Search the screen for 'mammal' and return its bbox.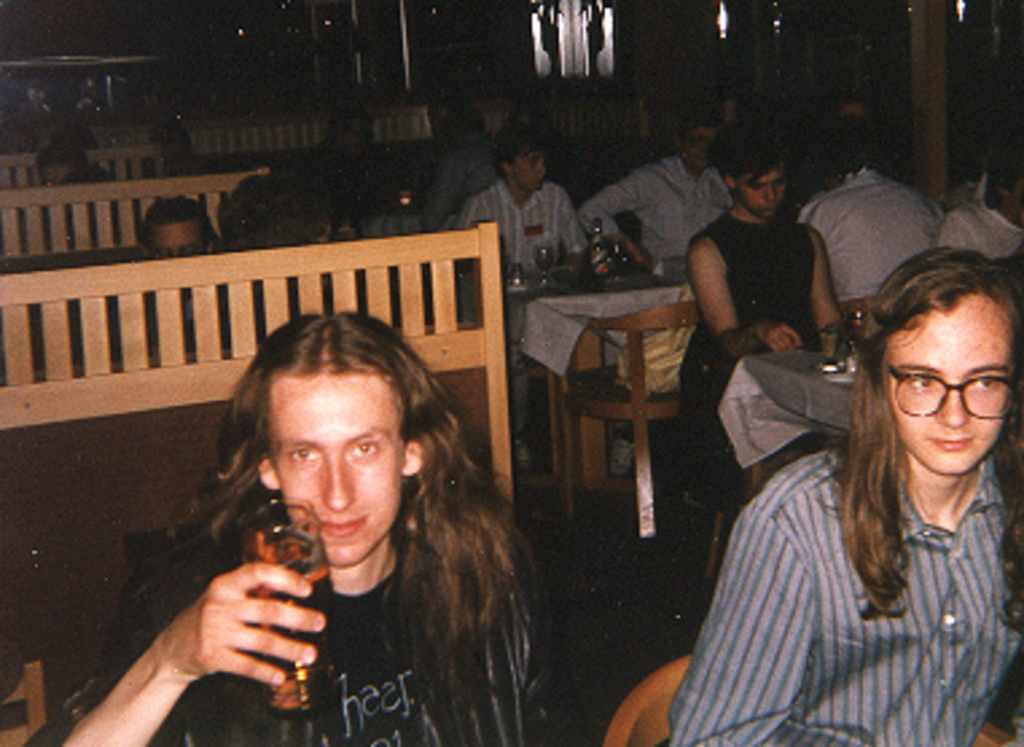
Found: {"left": 457, "top": 118, "right": 591, "bottom": 449}.
